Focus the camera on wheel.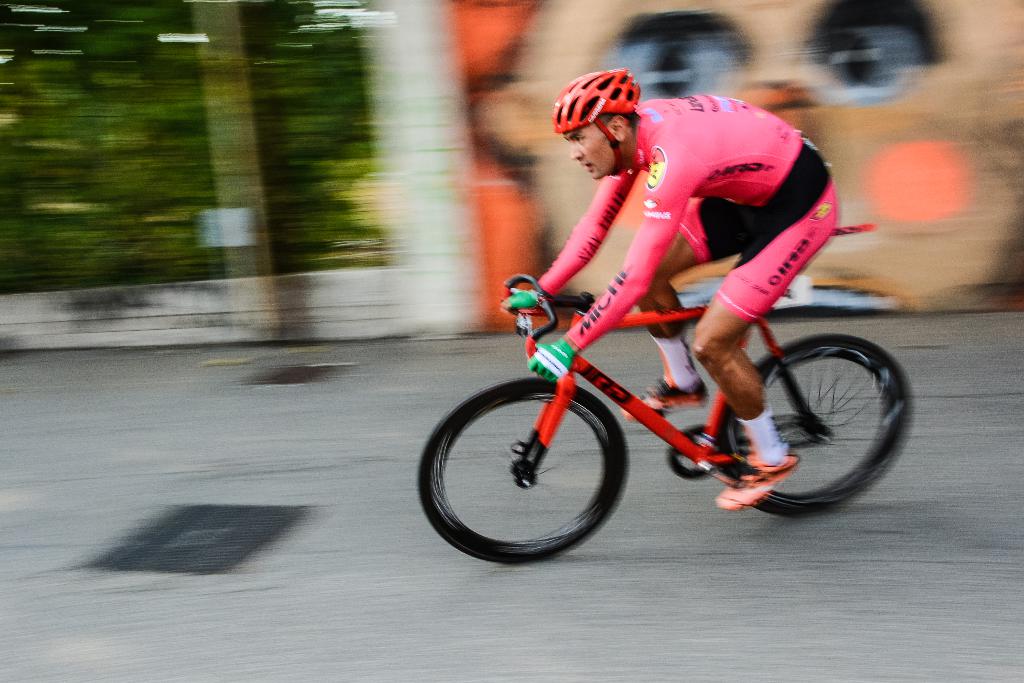
Focus region: box=[440, 382, 634, 559].
